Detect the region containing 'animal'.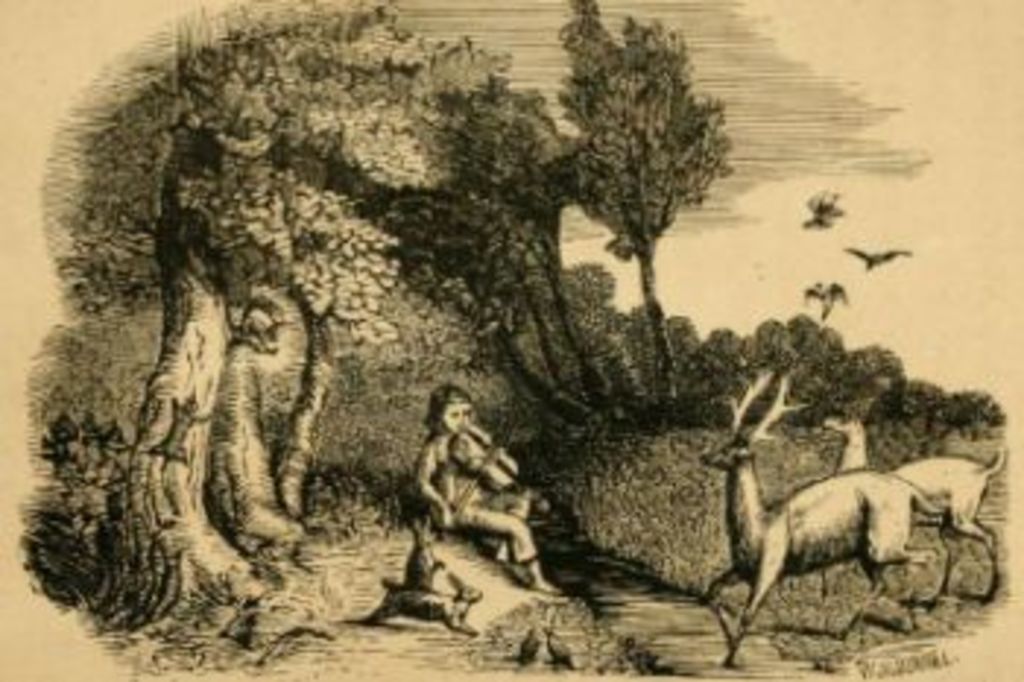
select_region(840, 240, 919, 275).
